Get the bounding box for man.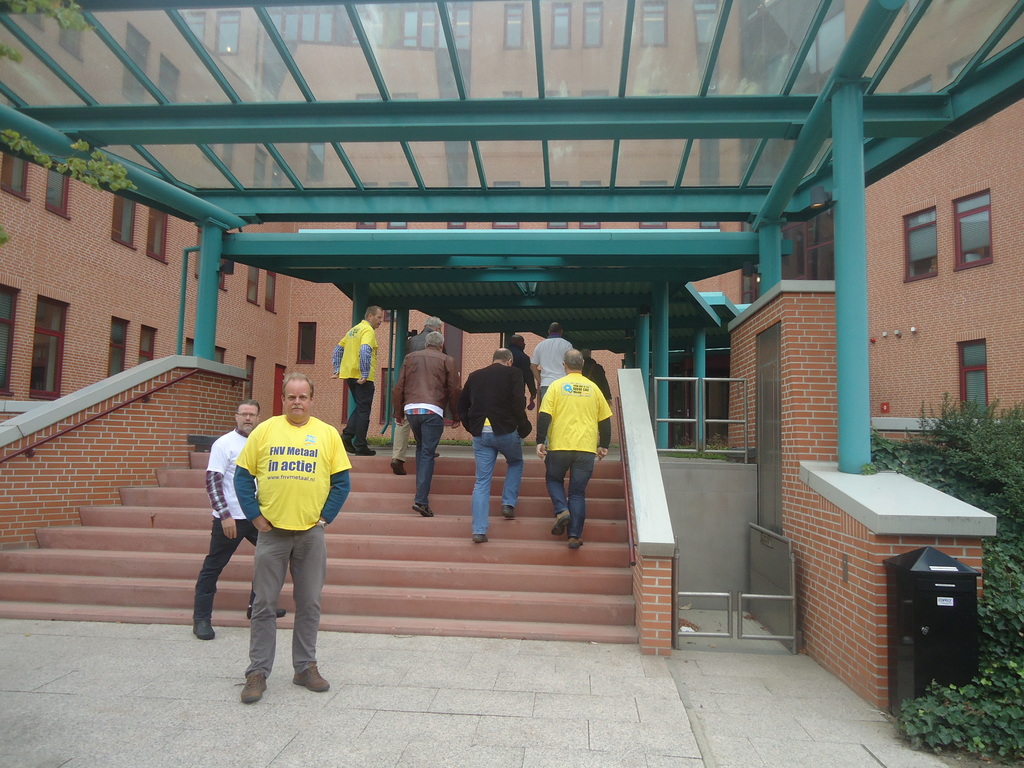
locate(532, 353, 615, 552).
